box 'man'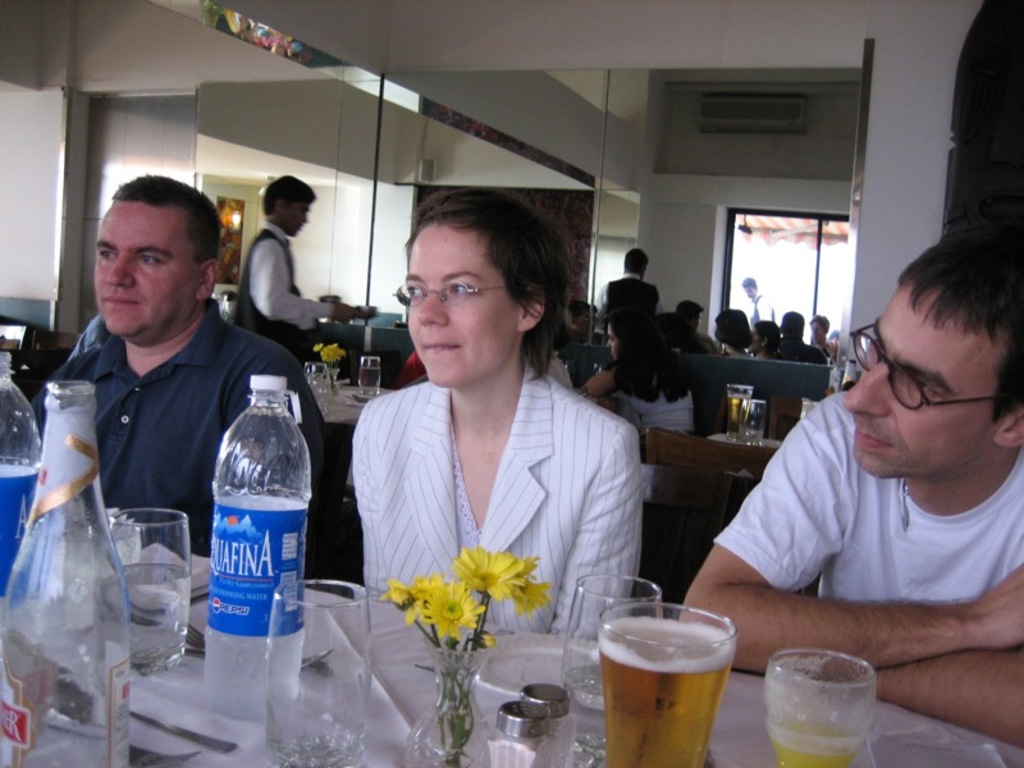
(left=677, top=298, right=719, bottom=355)
